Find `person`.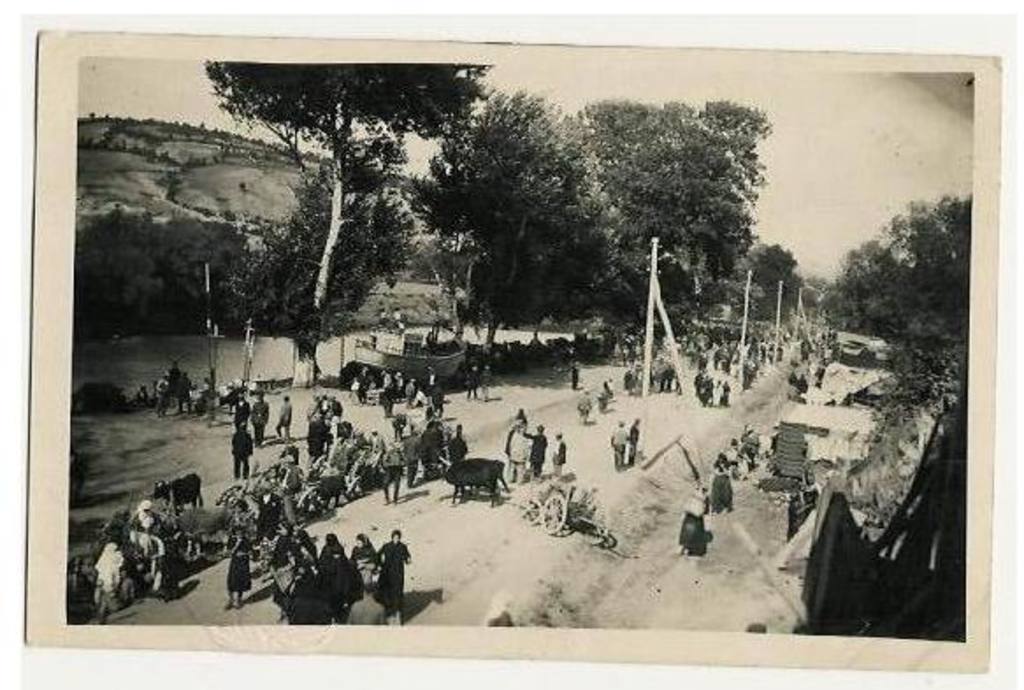
box(506, 421, 529, 486).
